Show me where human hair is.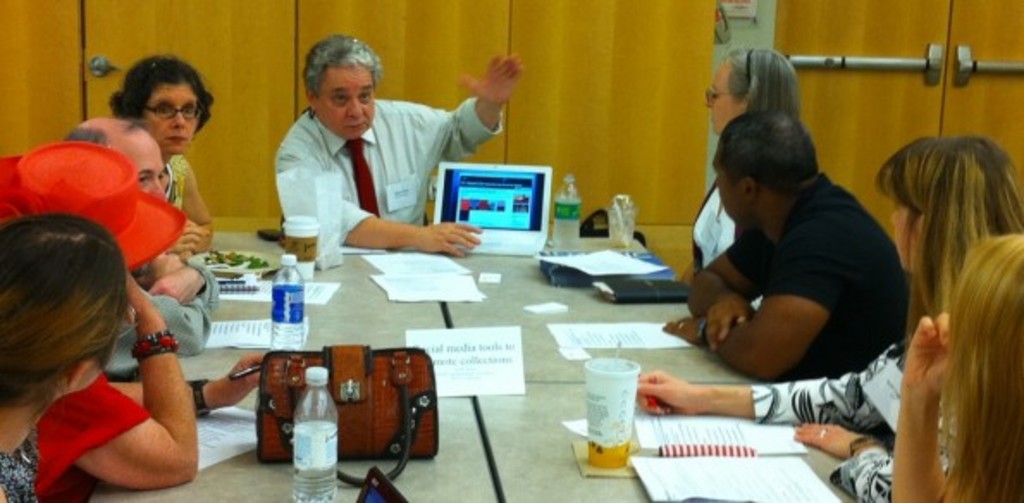
human hair is at select_region(65, 119, 148, 143).
